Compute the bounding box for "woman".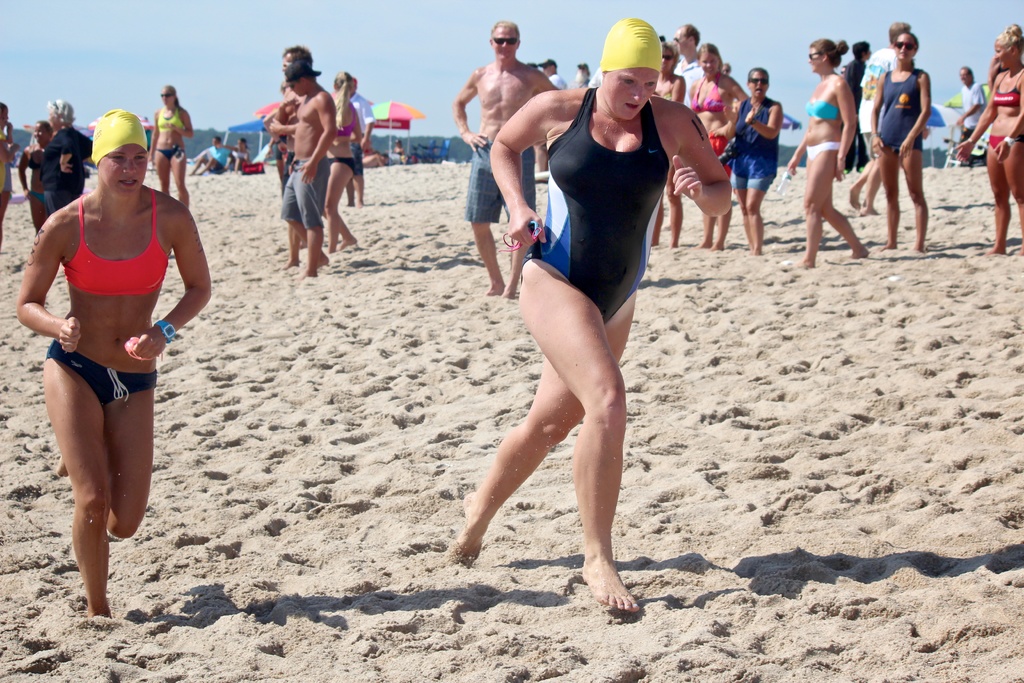
pyautogui.locateOnScreen(17, 110, 212, 620).
